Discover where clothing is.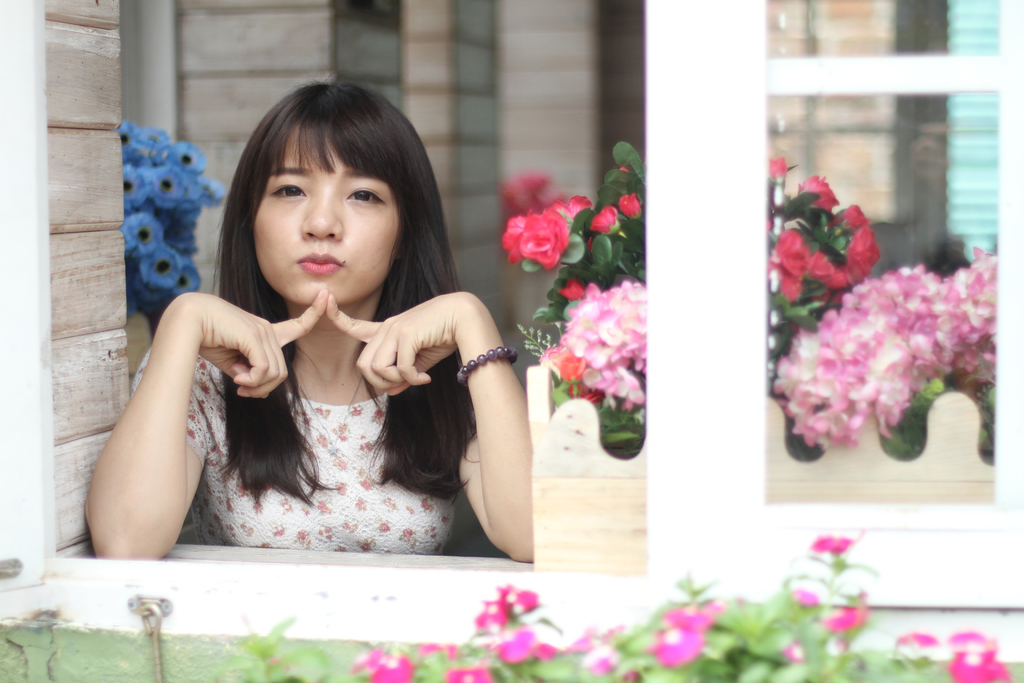
Discovered at [134,342,463,557].
